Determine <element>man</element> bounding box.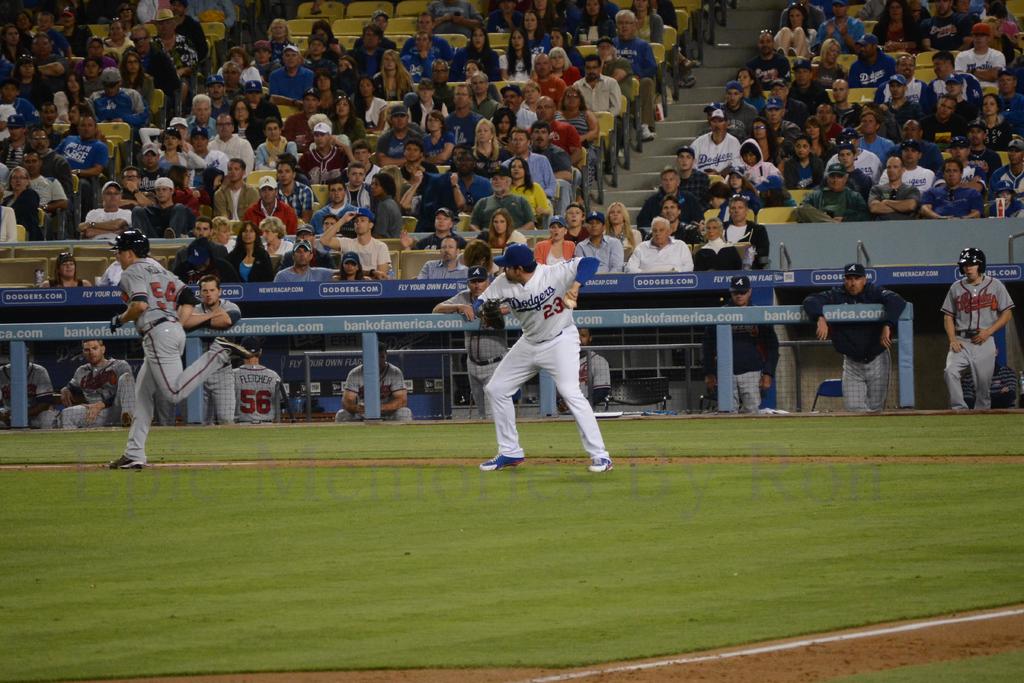
Determined: 847, 30, 893, 87.
